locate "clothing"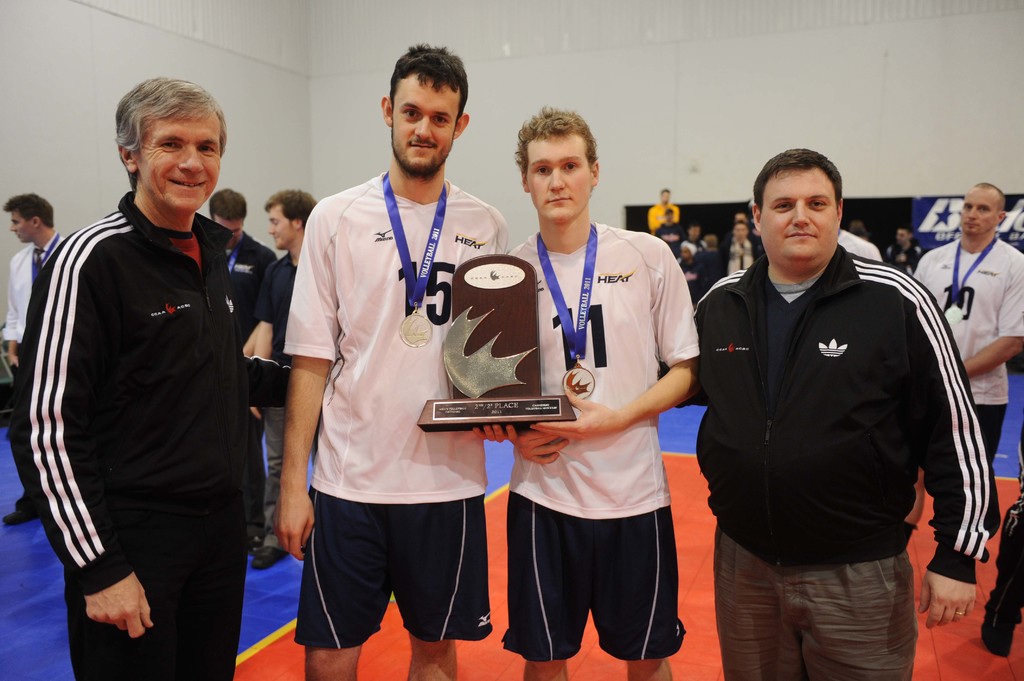
0,237,67,492
